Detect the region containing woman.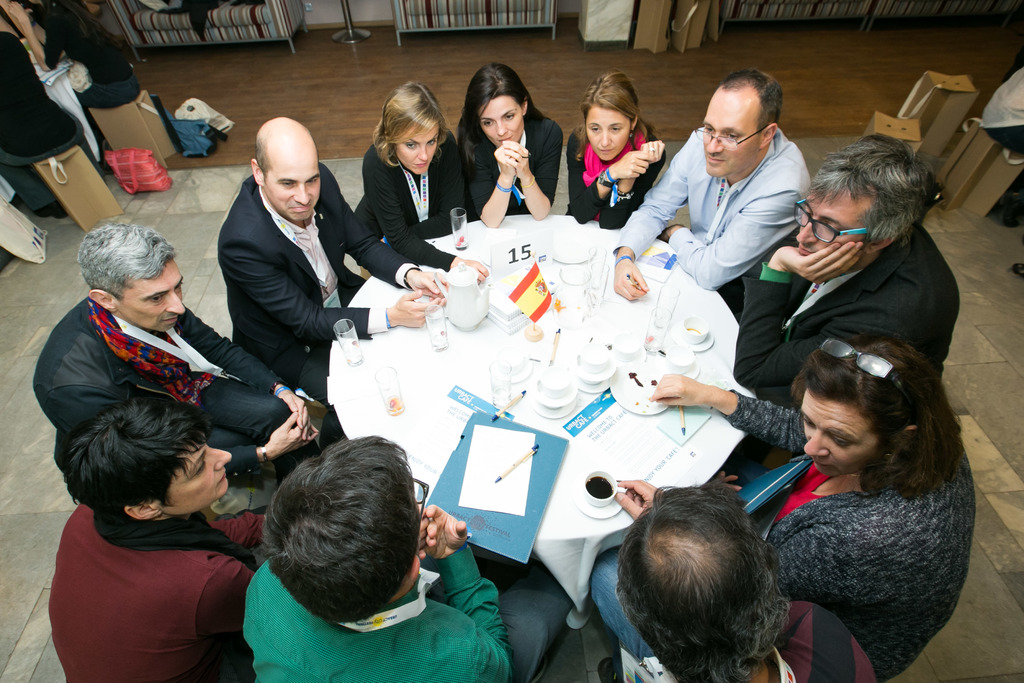
[left=355, top=71, right=478, bottom=268].
